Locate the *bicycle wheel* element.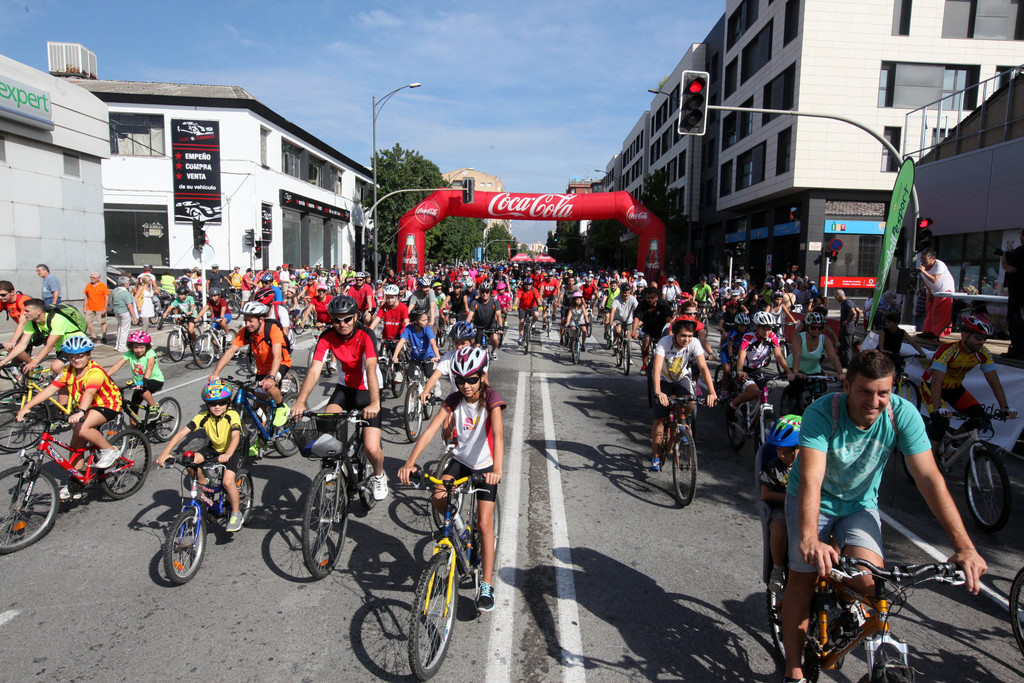
Element bbox: detection(478, 493, 503, 582).
